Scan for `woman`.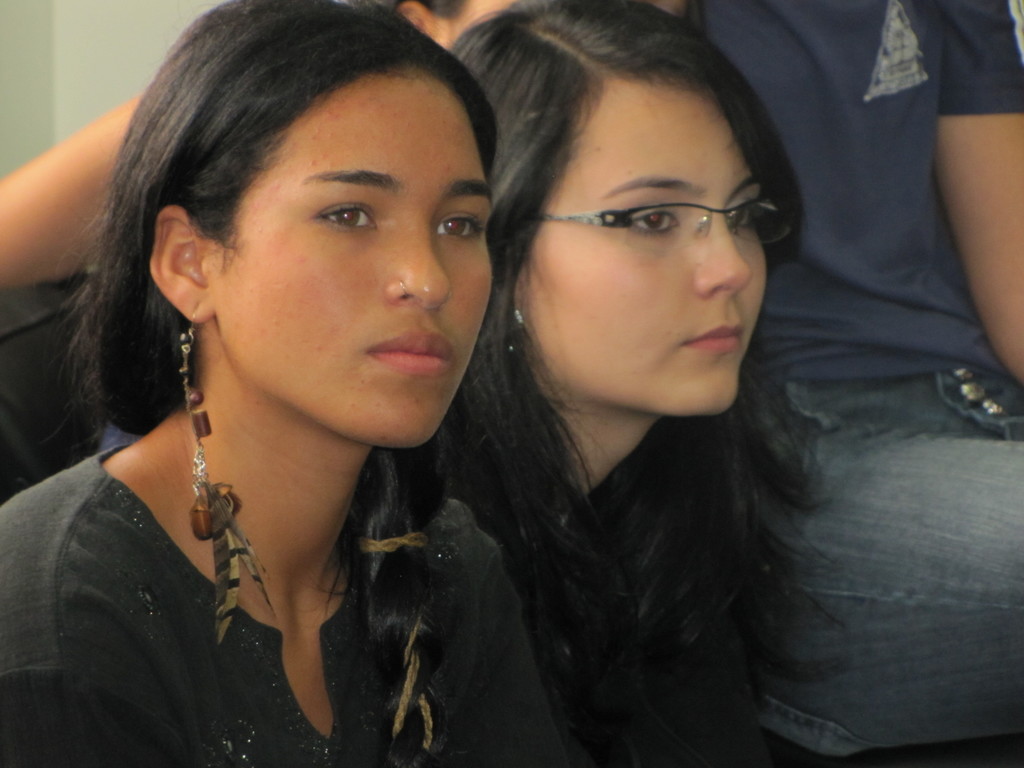
Scan result: bbox(386, 0, 867, 767).
